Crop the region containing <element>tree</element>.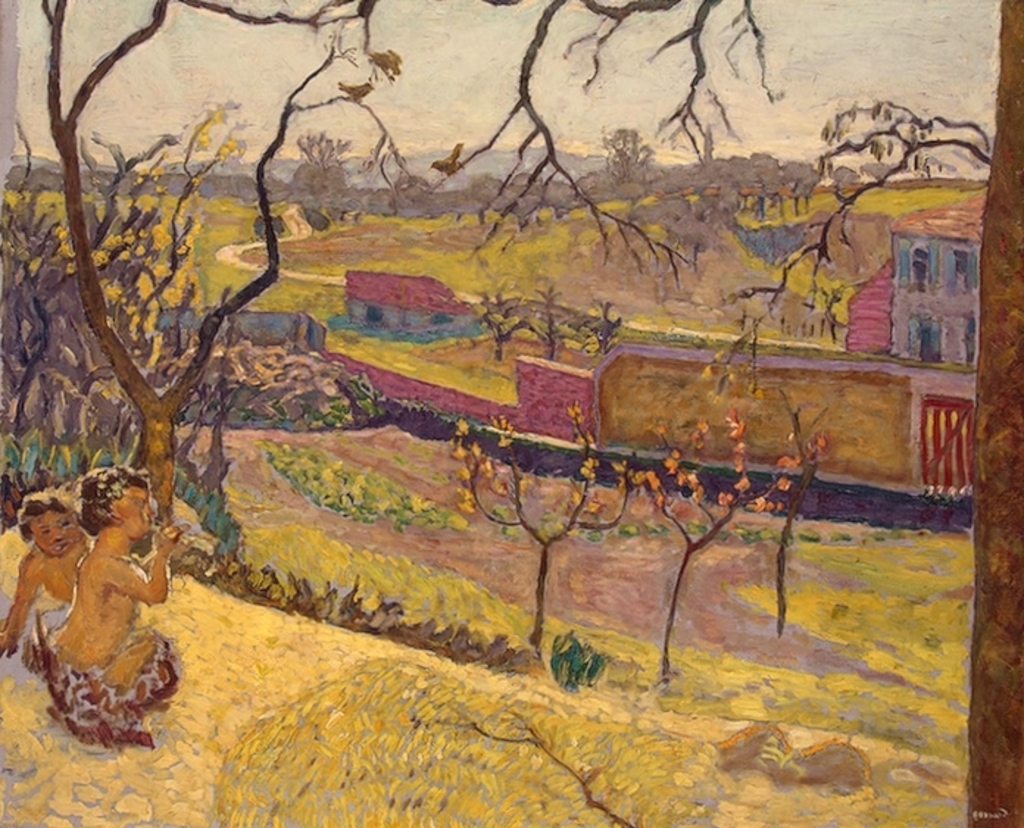
Crop region: 584/300/616/351.
